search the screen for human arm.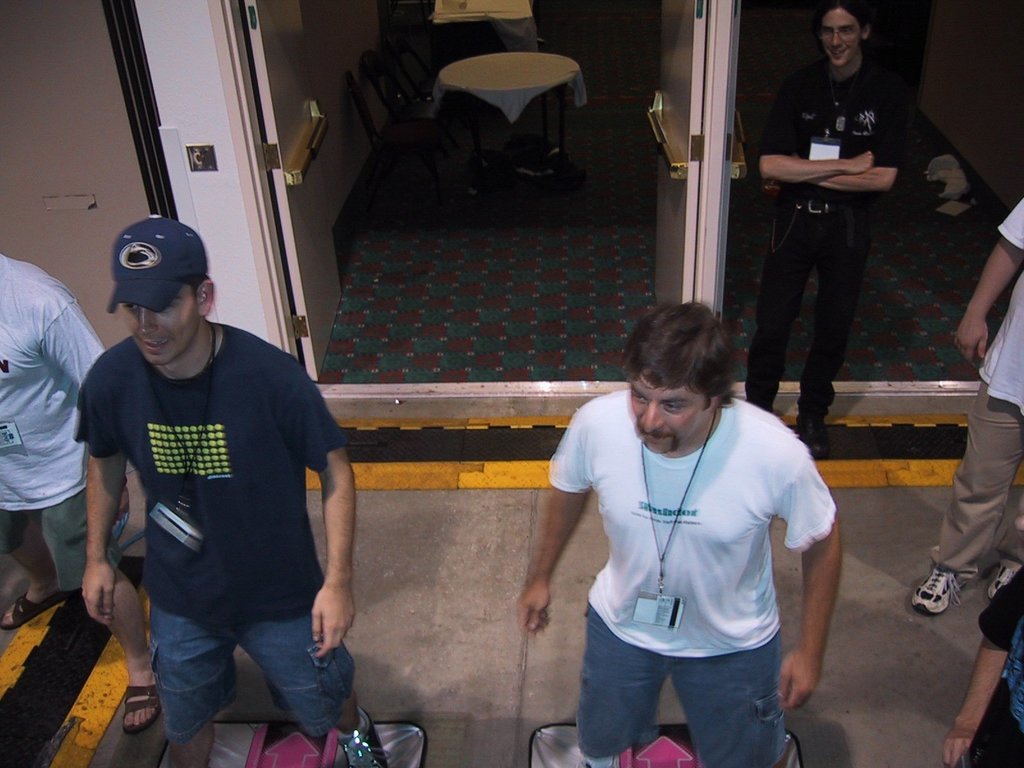
Found at 767/94/897/195.
